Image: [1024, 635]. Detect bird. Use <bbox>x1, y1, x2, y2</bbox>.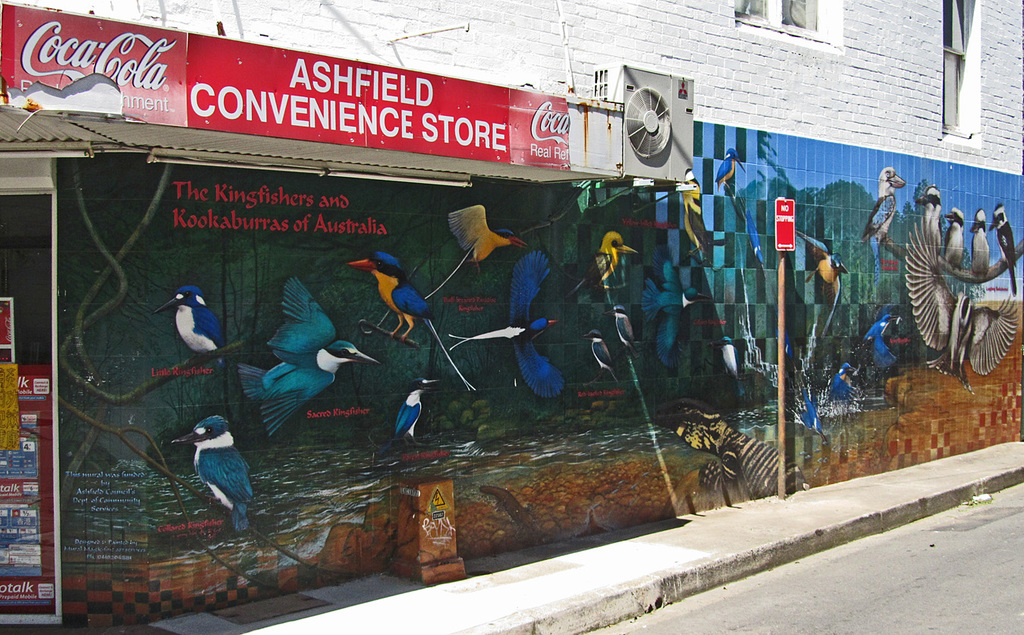
<bbox>577, 225, 638, 300</bbox>.
